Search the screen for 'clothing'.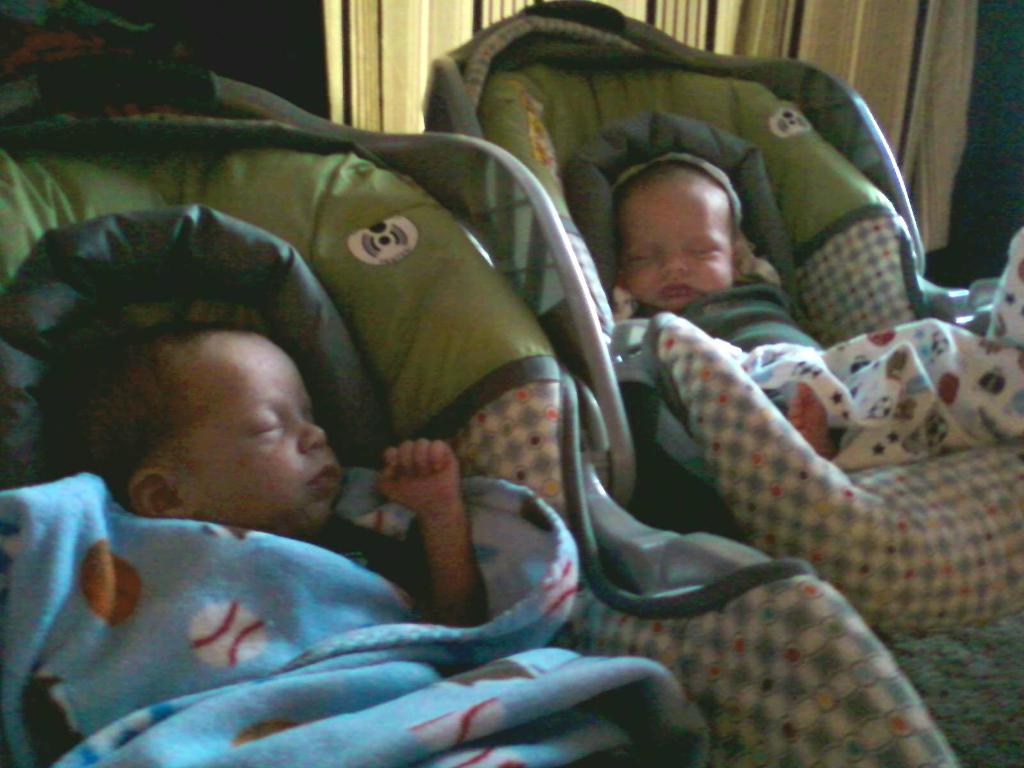
Found at box=[666, 256, 832, 352].
